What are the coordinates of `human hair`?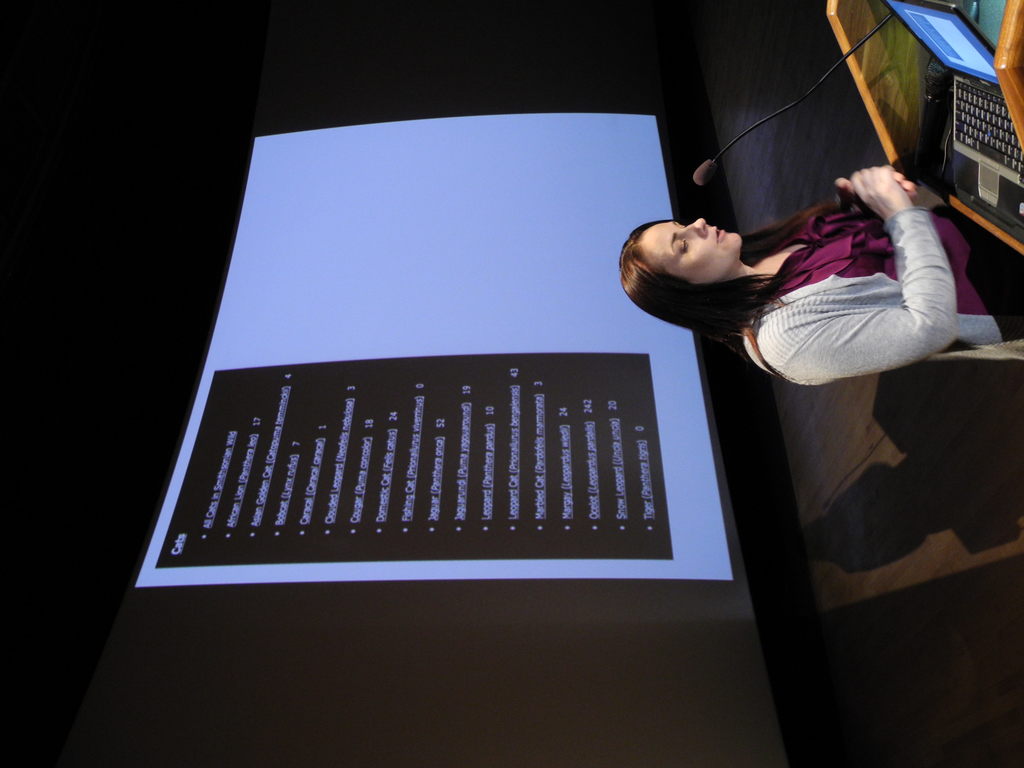
detection(620, 201, 840, 360).
